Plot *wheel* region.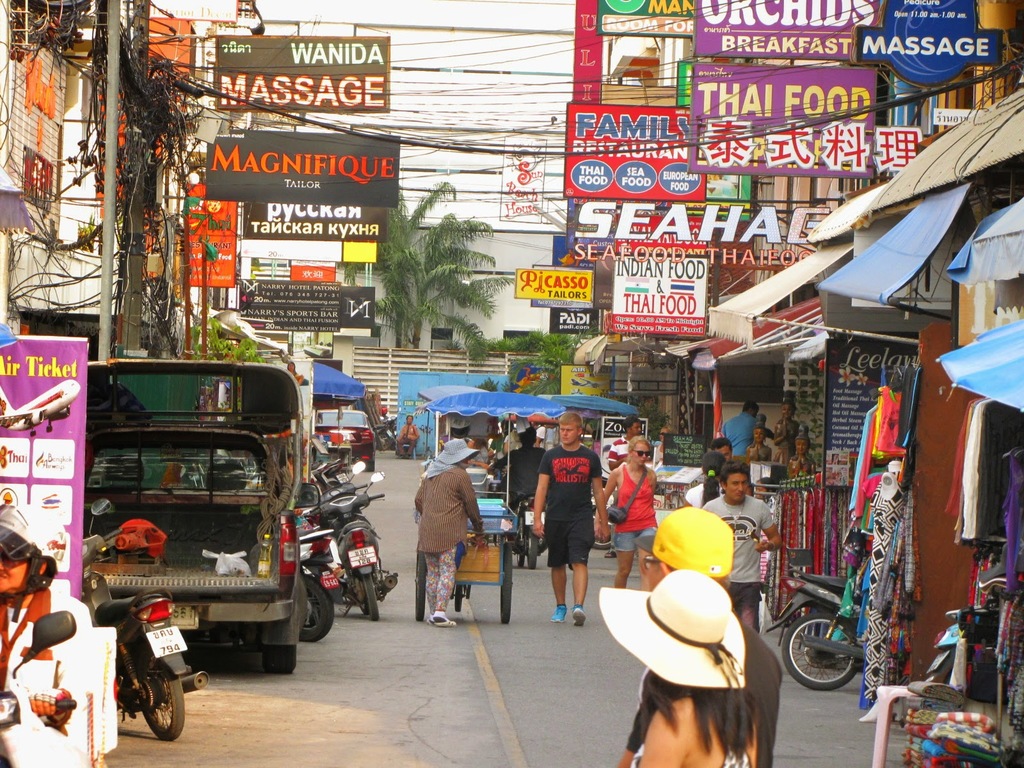
Plotted at Rect(589, 509, 612, 550).
